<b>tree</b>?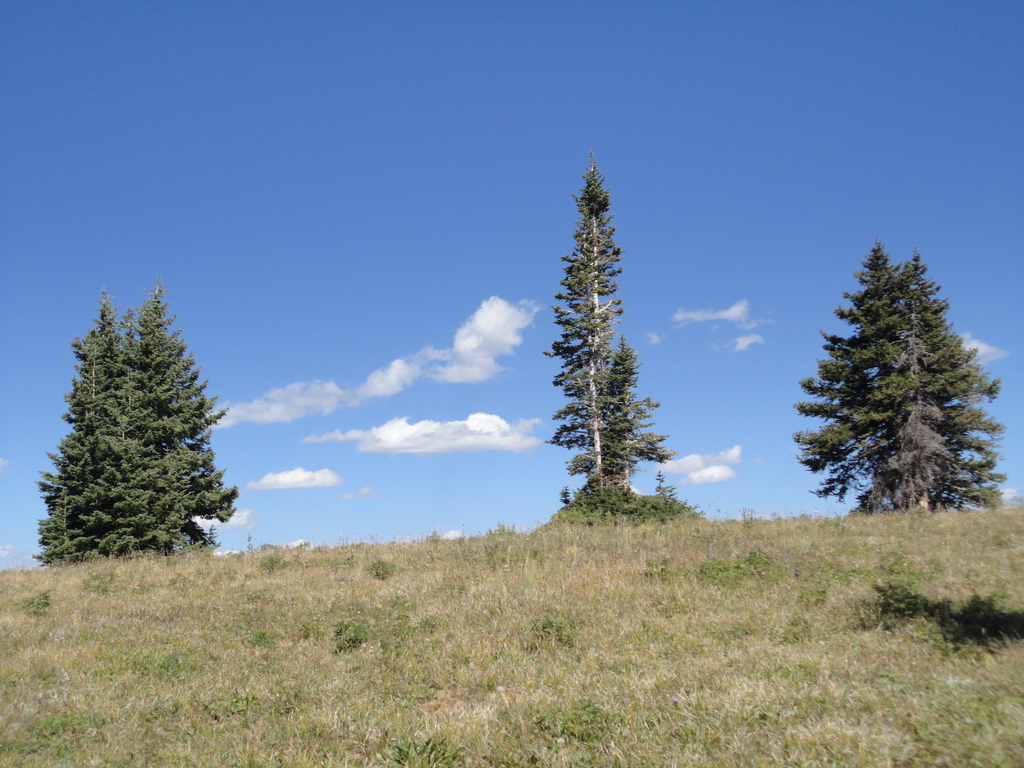
(541, 148, 684, 512)
